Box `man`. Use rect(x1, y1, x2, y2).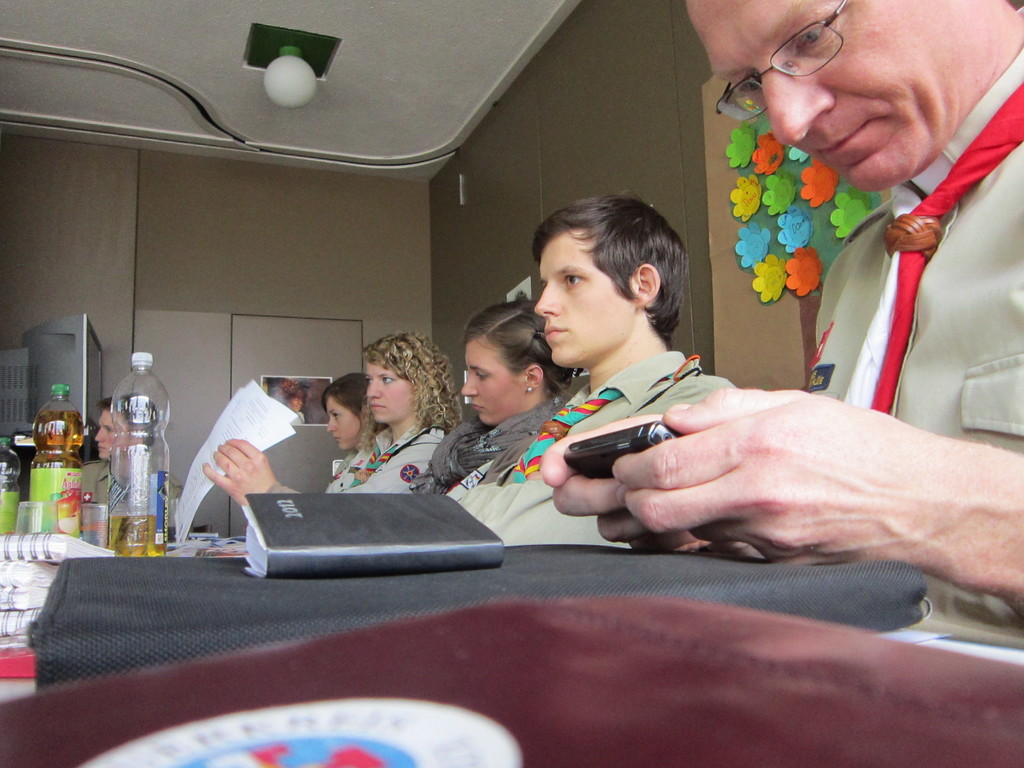
rect(541, 0, 1023, 632).
